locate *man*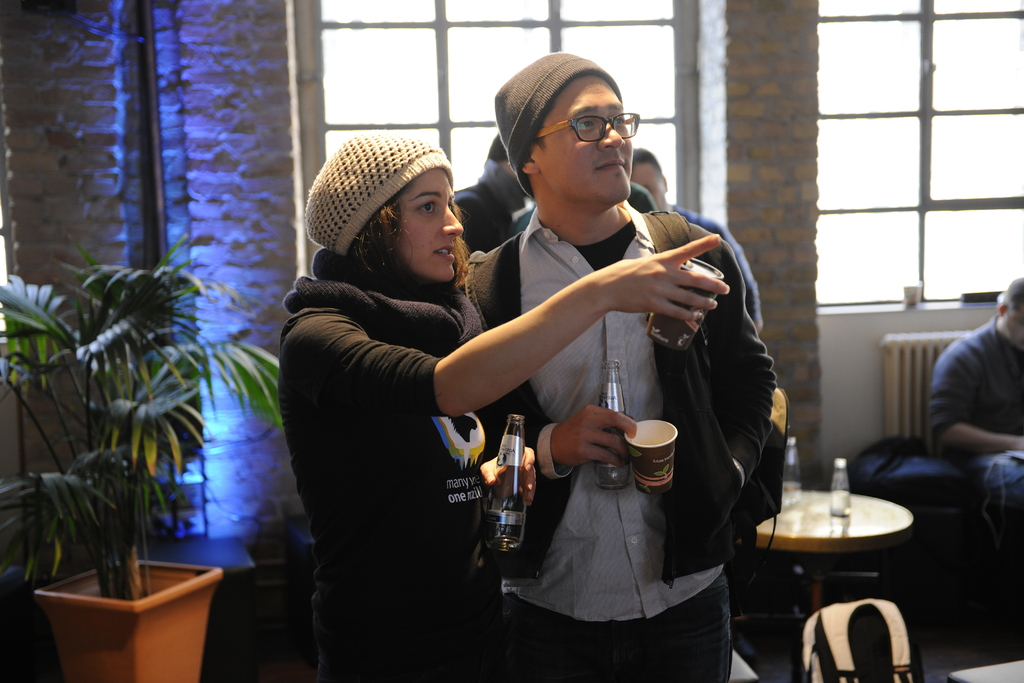
(x1=931, y1=277, x2=1023, y2=597)
